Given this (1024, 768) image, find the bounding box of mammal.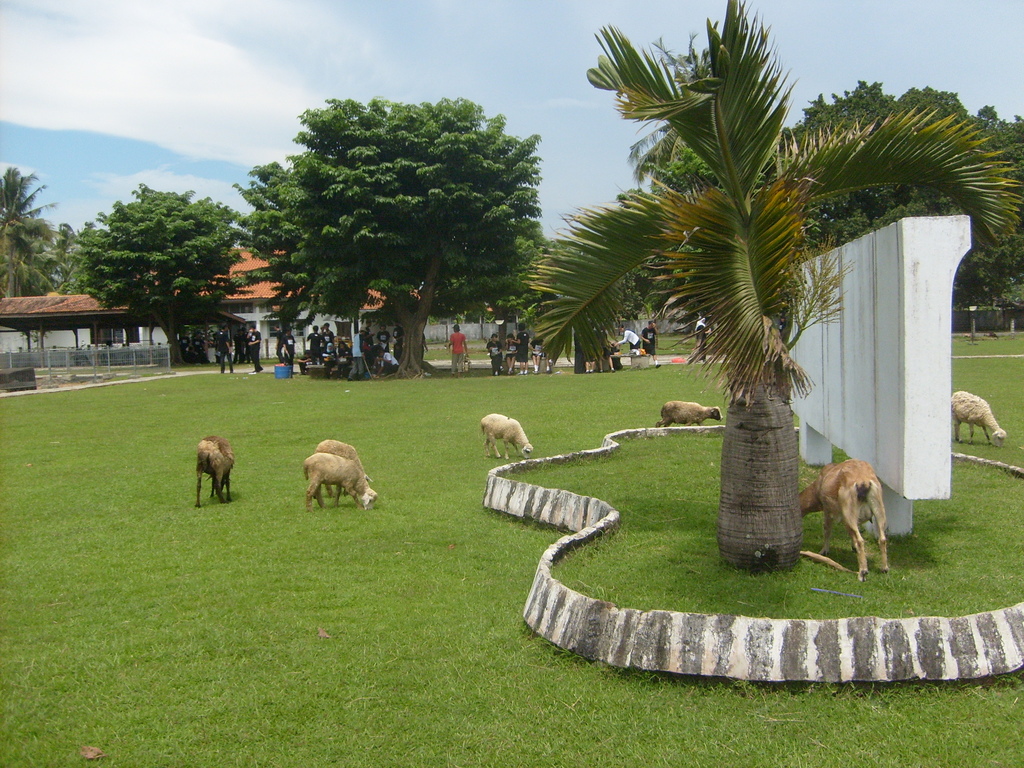
651:399:725:426.
